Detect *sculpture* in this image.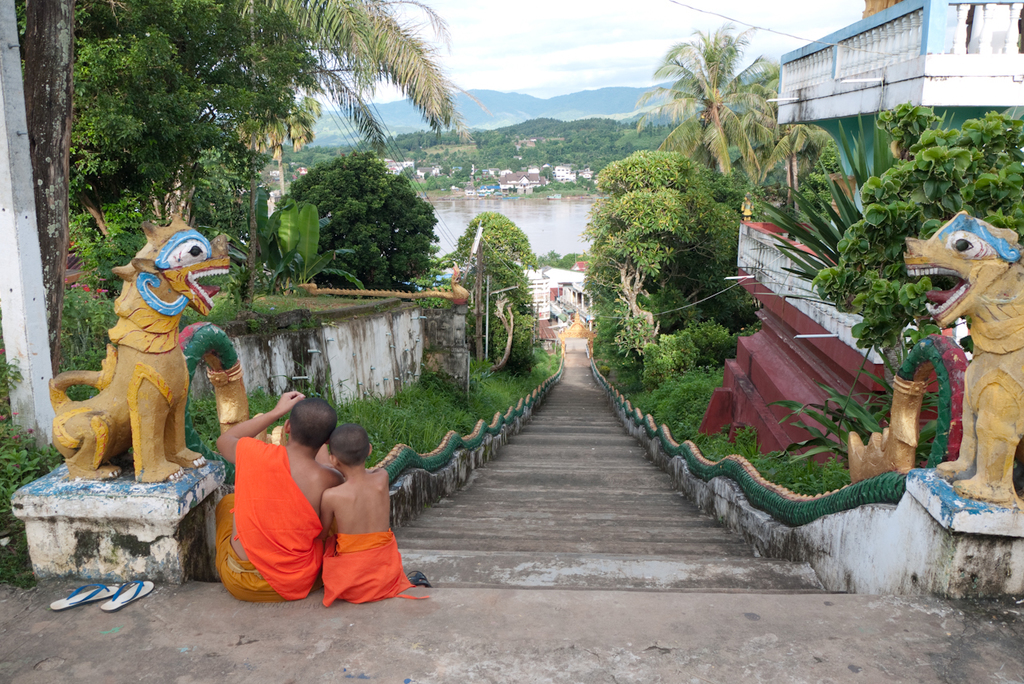
Detection: box=[846, 373, 921, 482].
